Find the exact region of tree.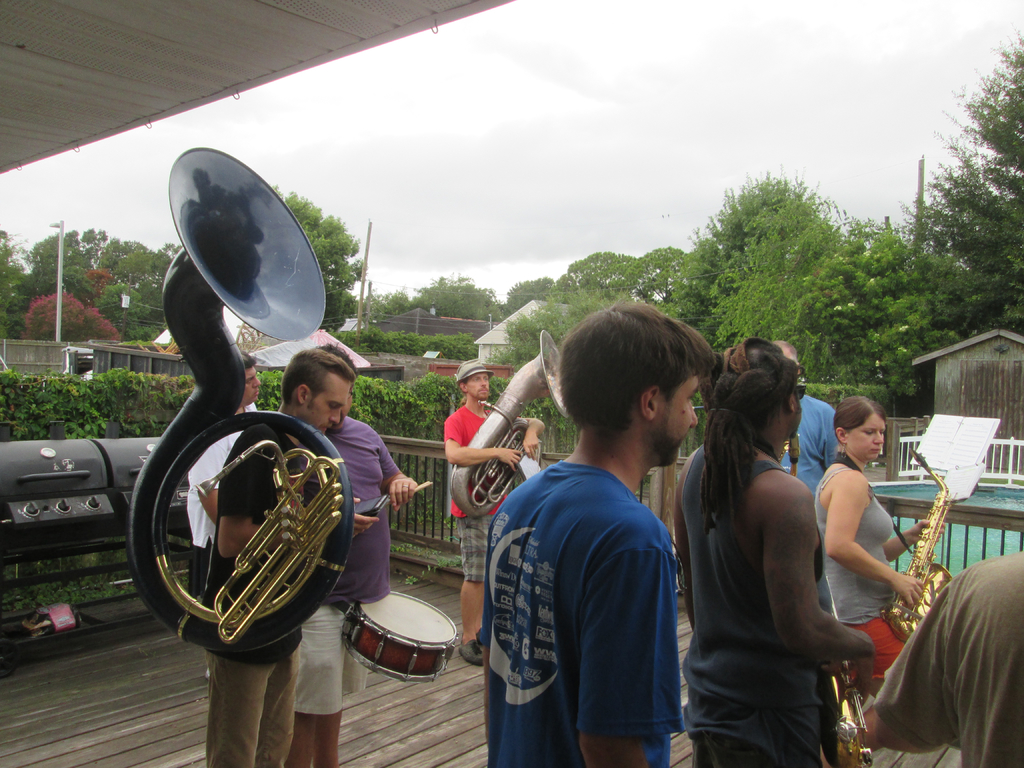
Exact region: x1=806 y1=209 x2=975 y2=397.
